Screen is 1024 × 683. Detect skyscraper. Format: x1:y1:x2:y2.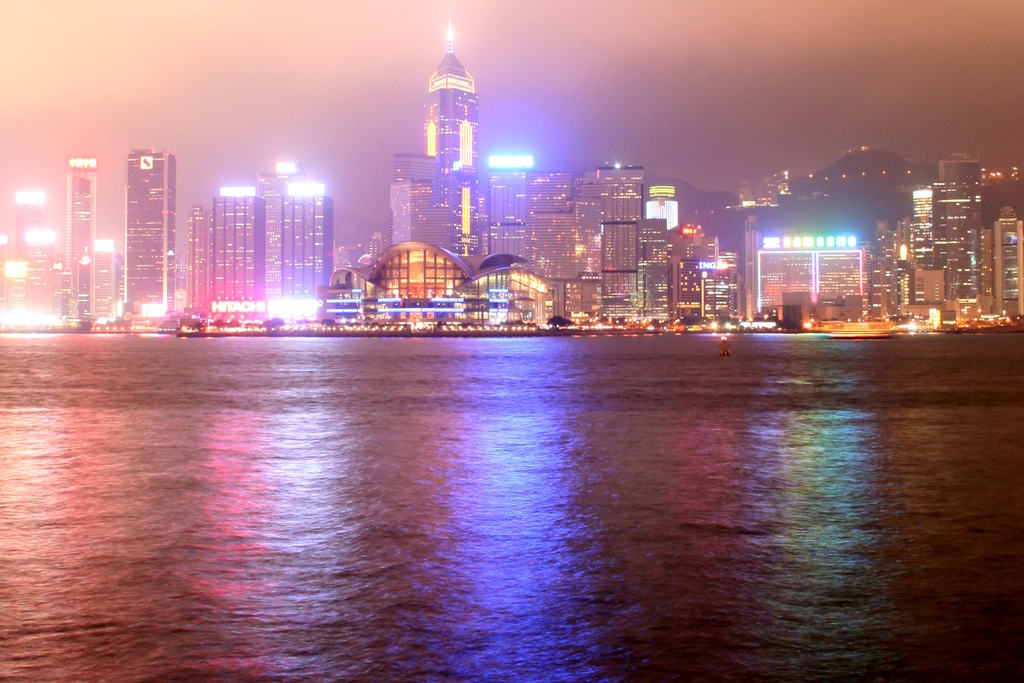
182:205:214:328.
